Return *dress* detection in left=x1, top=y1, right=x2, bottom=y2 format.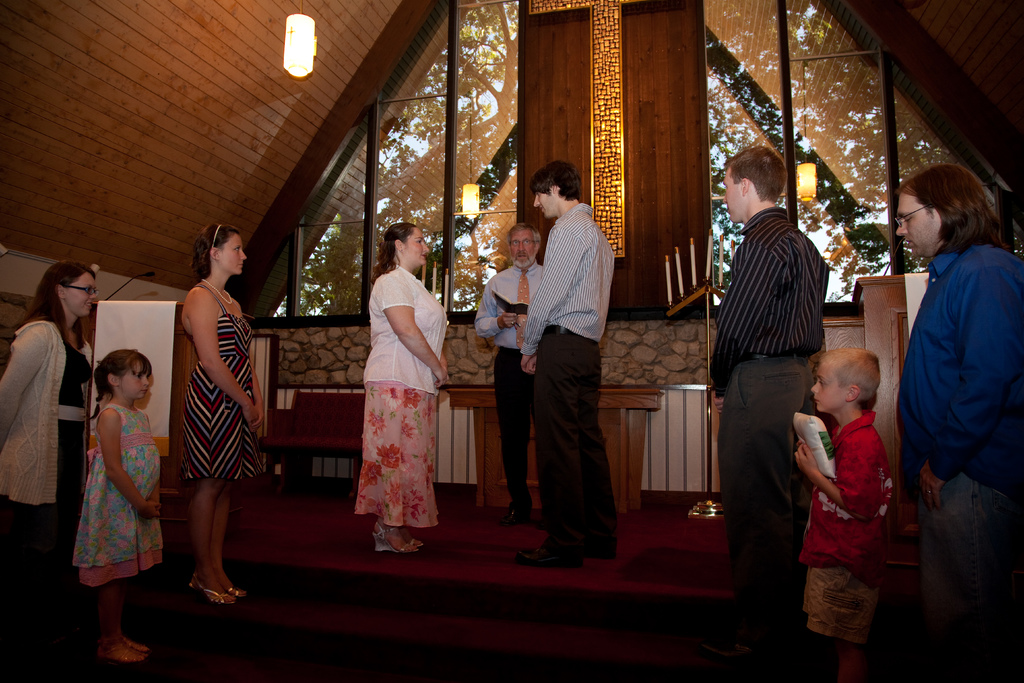
left=180, top=283, right=269, bottom=482.
